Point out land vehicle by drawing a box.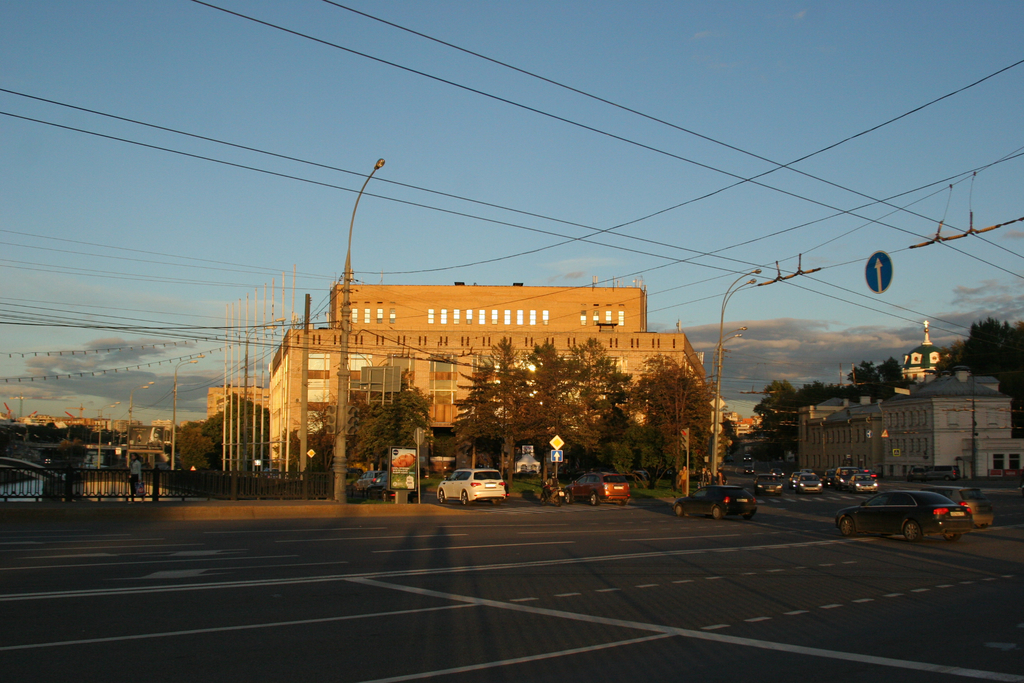
(791, 471, 799, 486).
